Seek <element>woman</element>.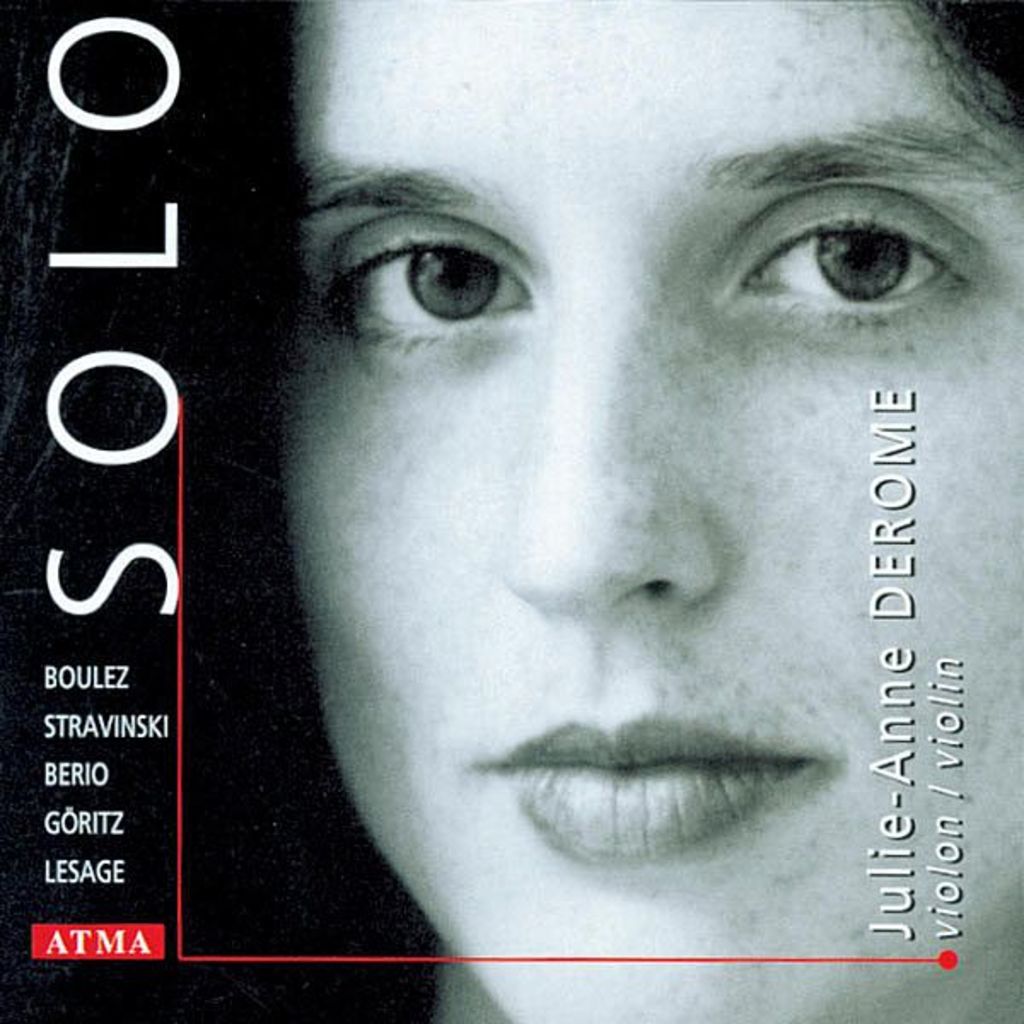
BBox(147, 0, 1023, 1017).
